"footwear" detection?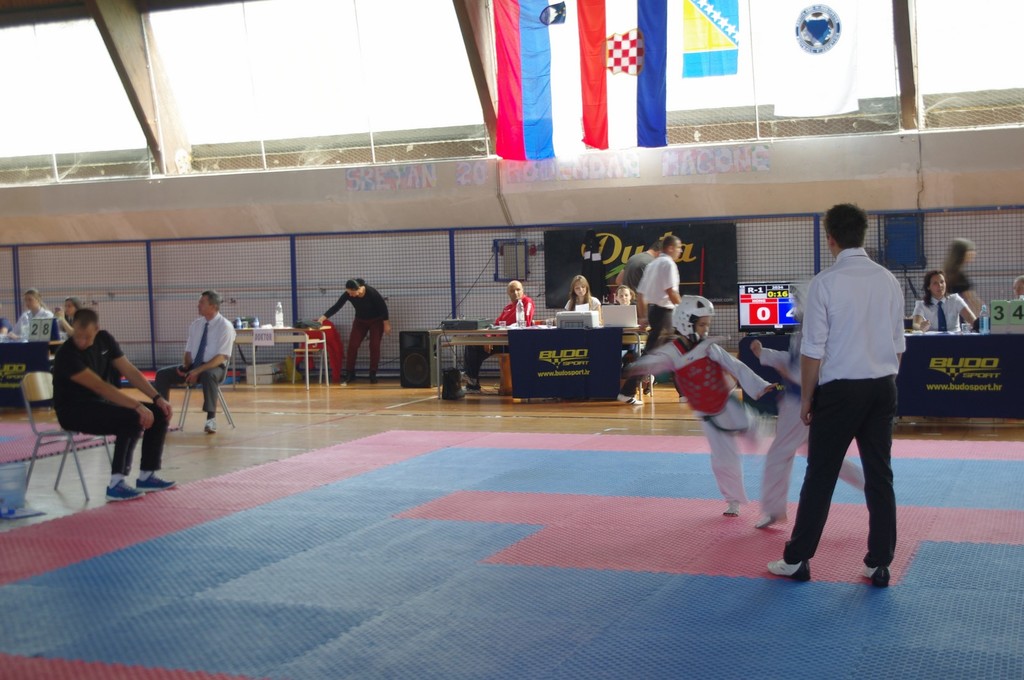
(left=753, top=518, right=771, bottom=528)
